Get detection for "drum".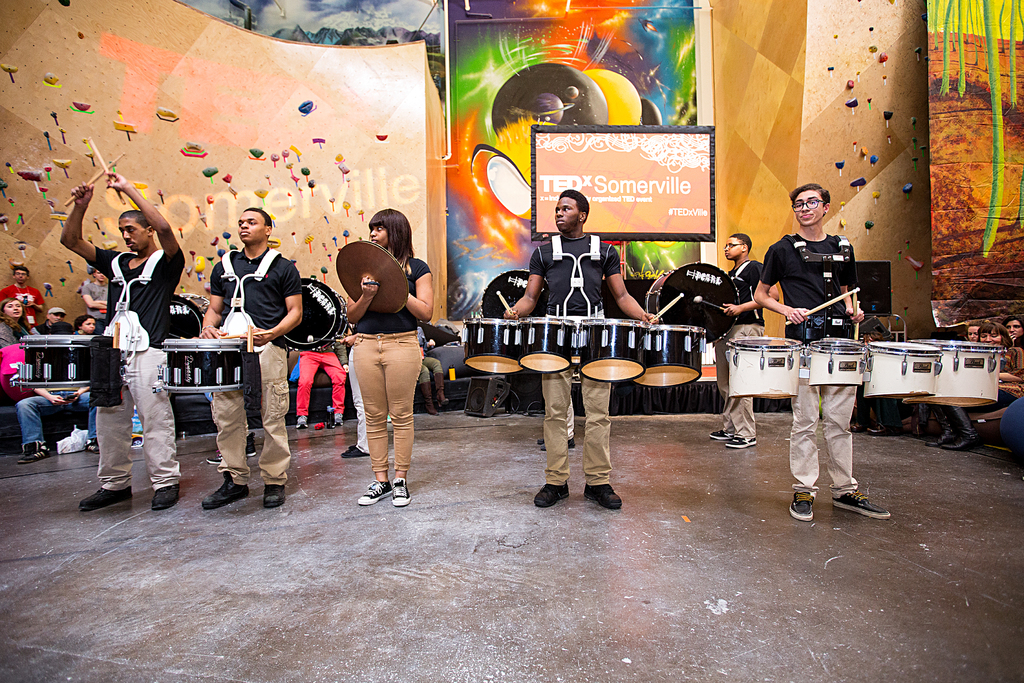
Detection: <bbox>13, 335, 109, 389</bbox>.
